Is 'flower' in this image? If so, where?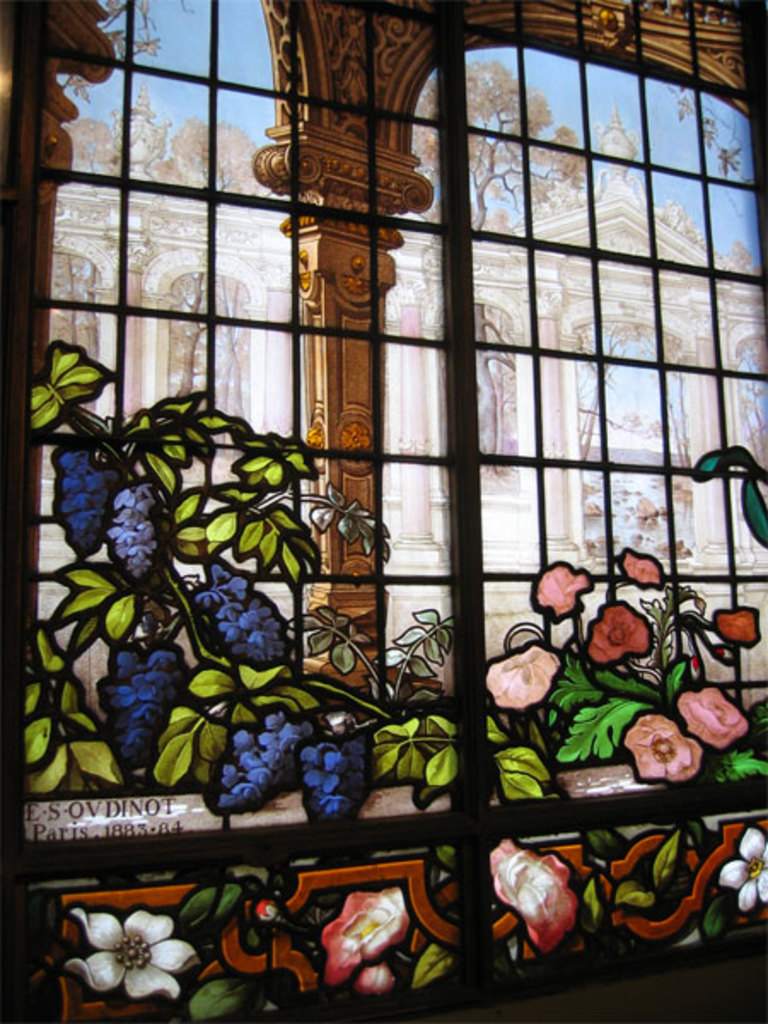
Yes, at select_region(606, 548, 666, 587).
